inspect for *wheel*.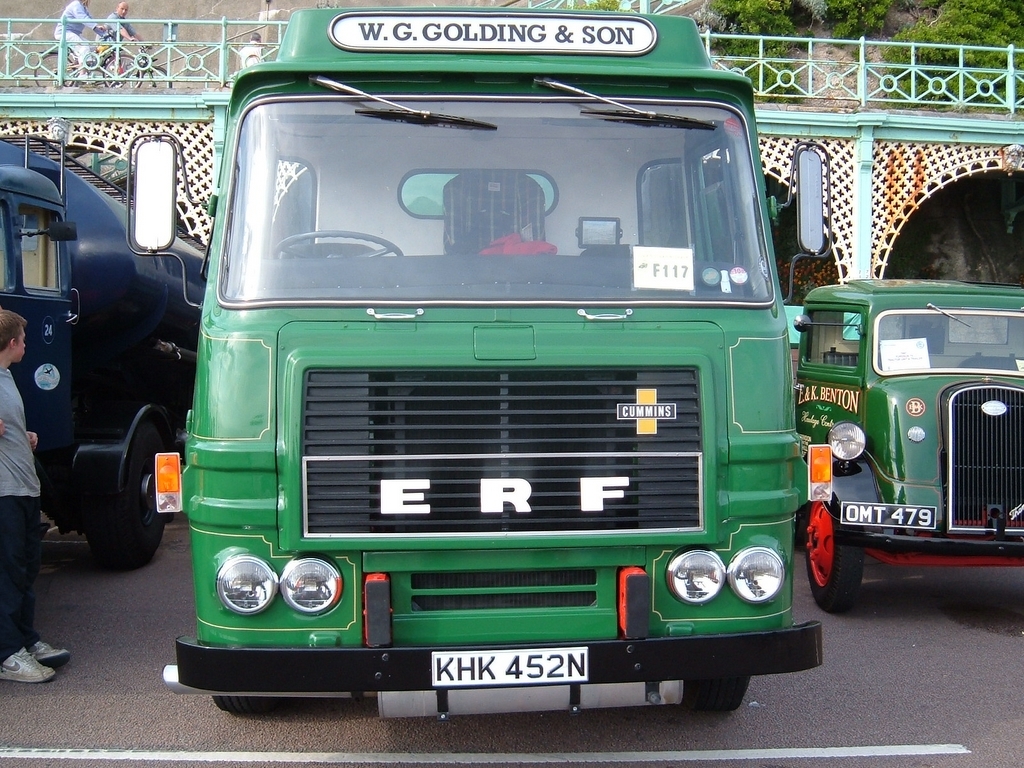
Inspection: detection(683, 679, 750, 713).
